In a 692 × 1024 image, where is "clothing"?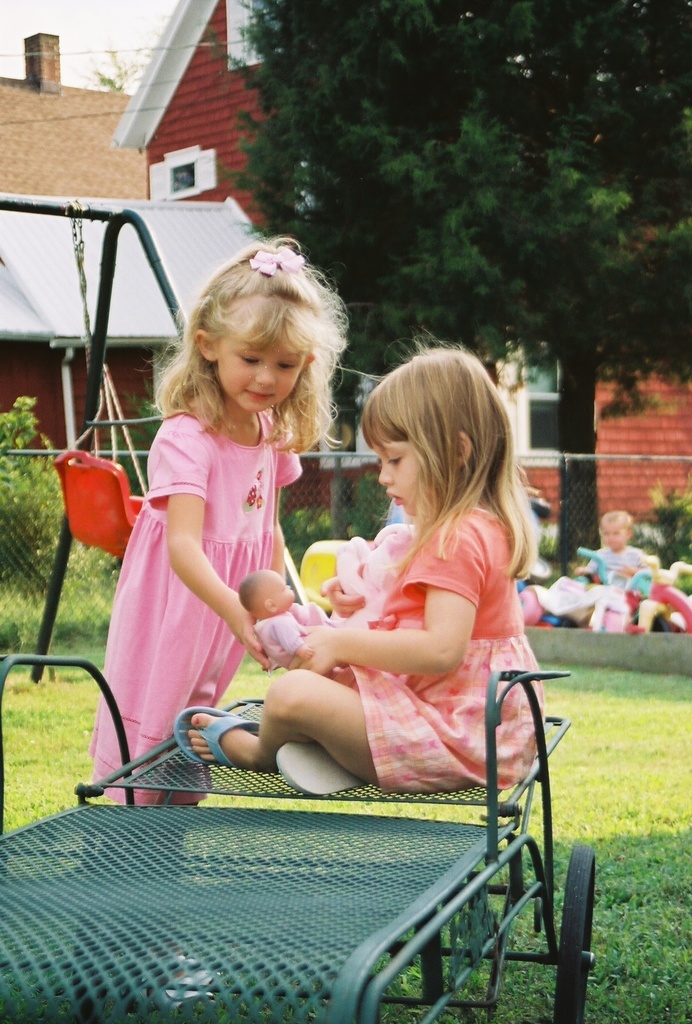
[left=251, top=609, right=310, bottom=672].
